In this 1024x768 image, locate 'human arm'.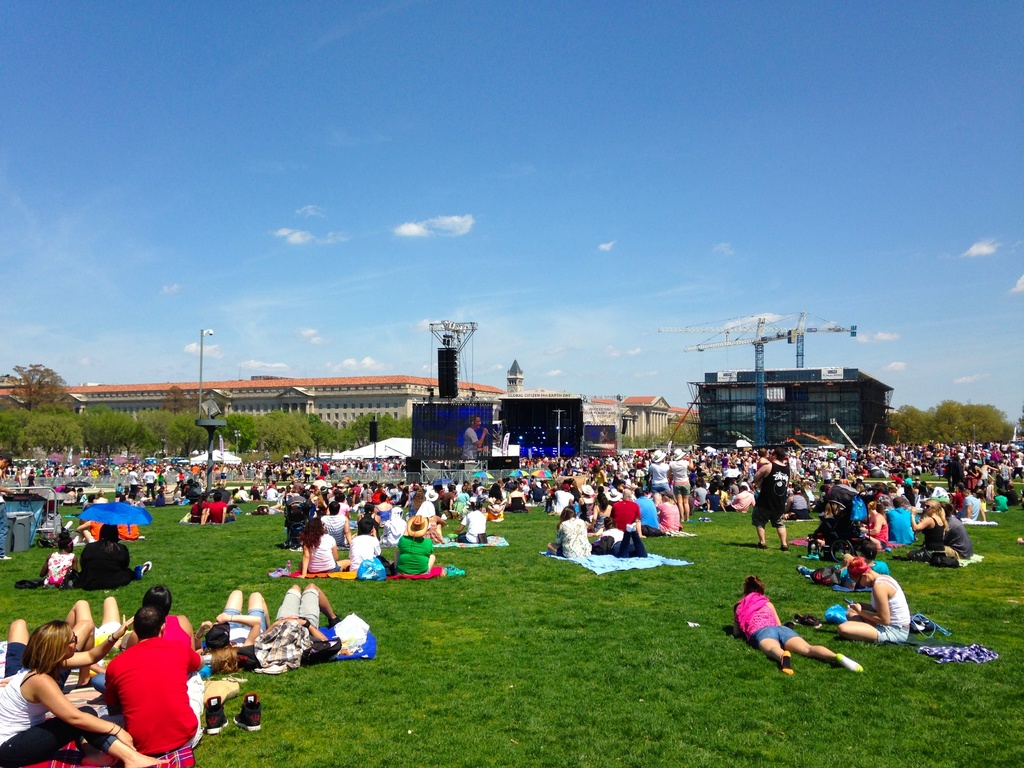
Bounding box: BBox(278, 613, 332, 655).
